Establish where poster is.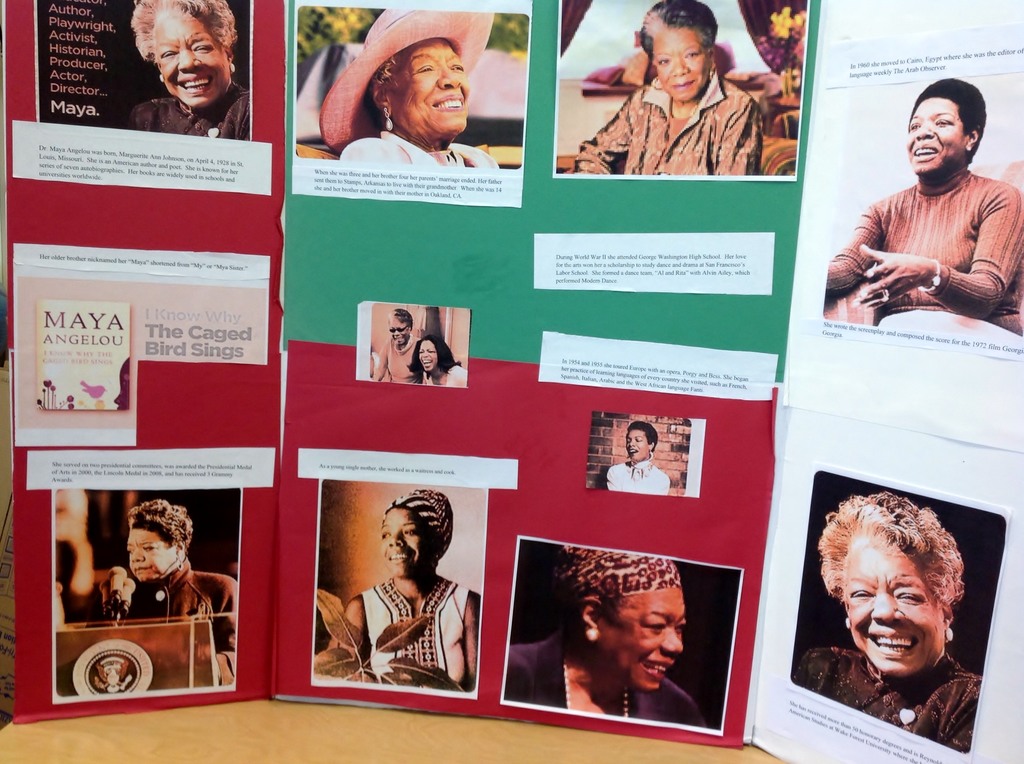
Established at region(298, 445, 518, 695).
